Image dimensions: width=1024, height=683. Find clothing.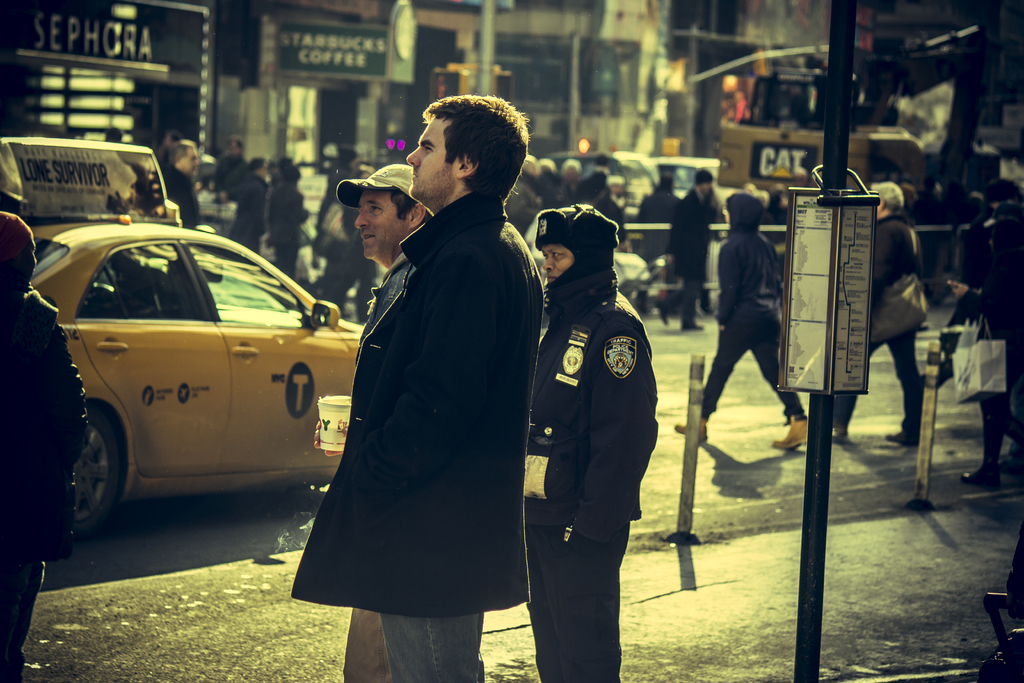
left=345, top=247, right=418, bottom=682.
